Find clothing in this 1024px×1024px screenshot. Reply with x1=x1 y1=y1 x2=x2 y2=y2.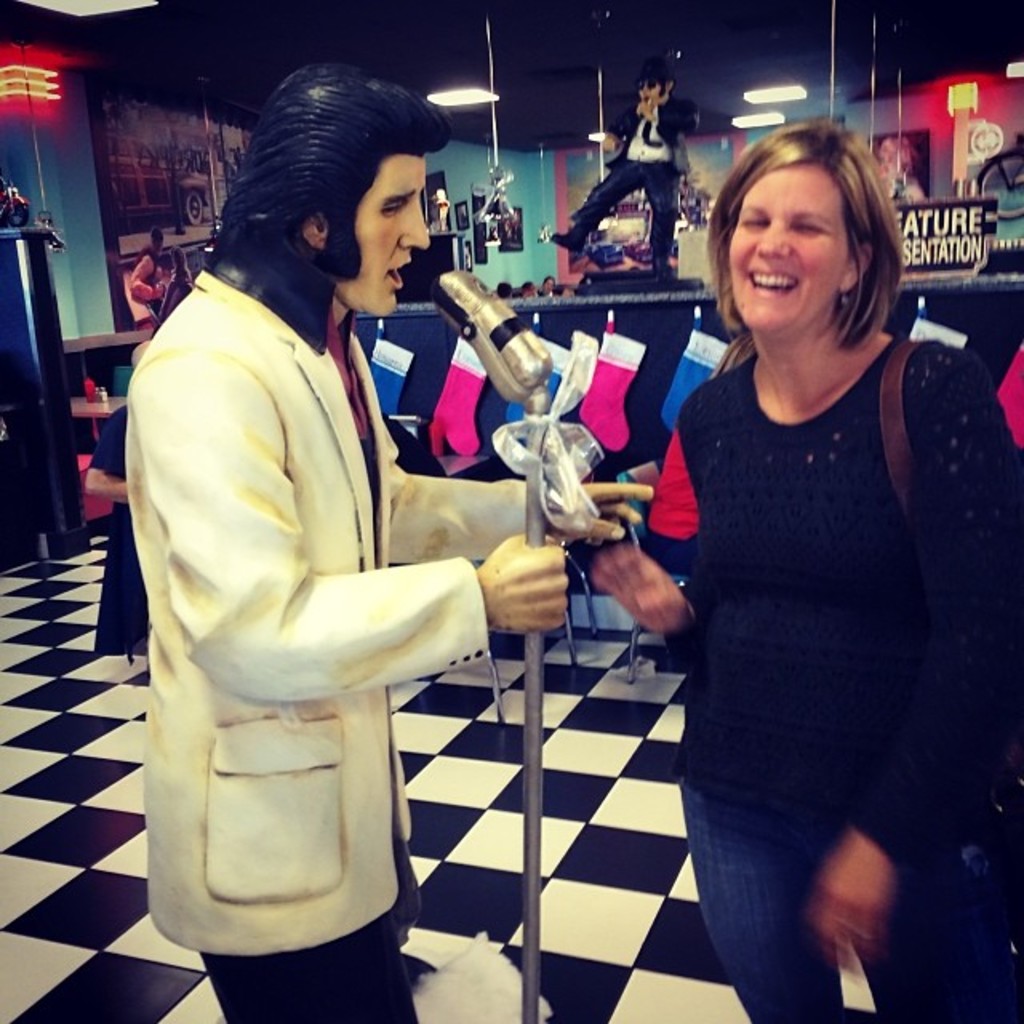
x1=667 y1=326 x2=1021 y2=1019.
